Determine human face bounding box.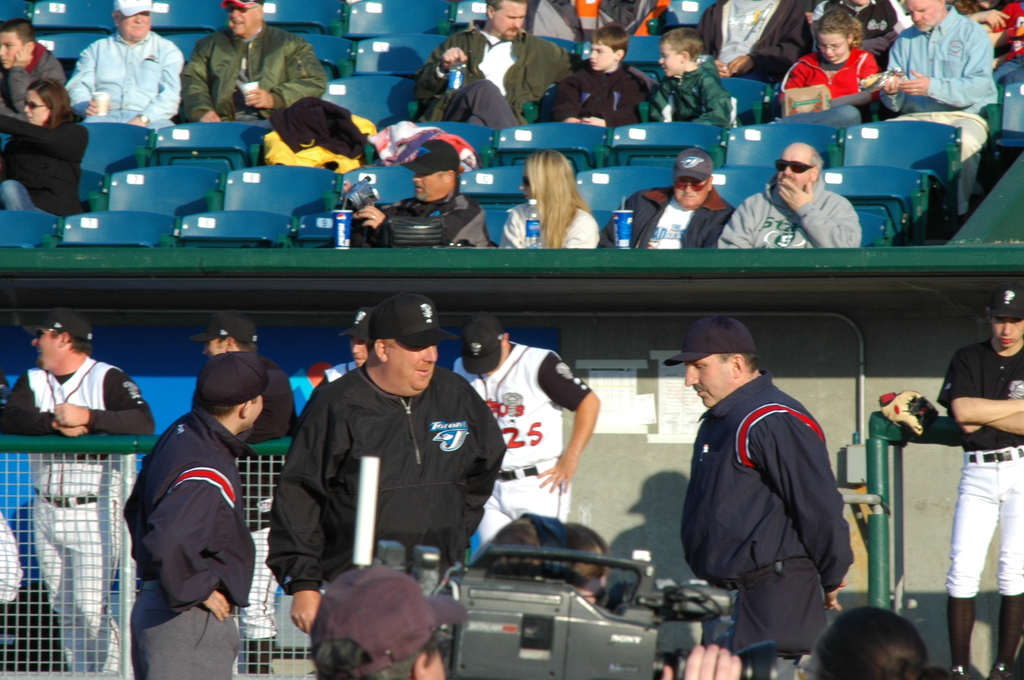
Determined: BBox(992, 314, 1023, 346).
